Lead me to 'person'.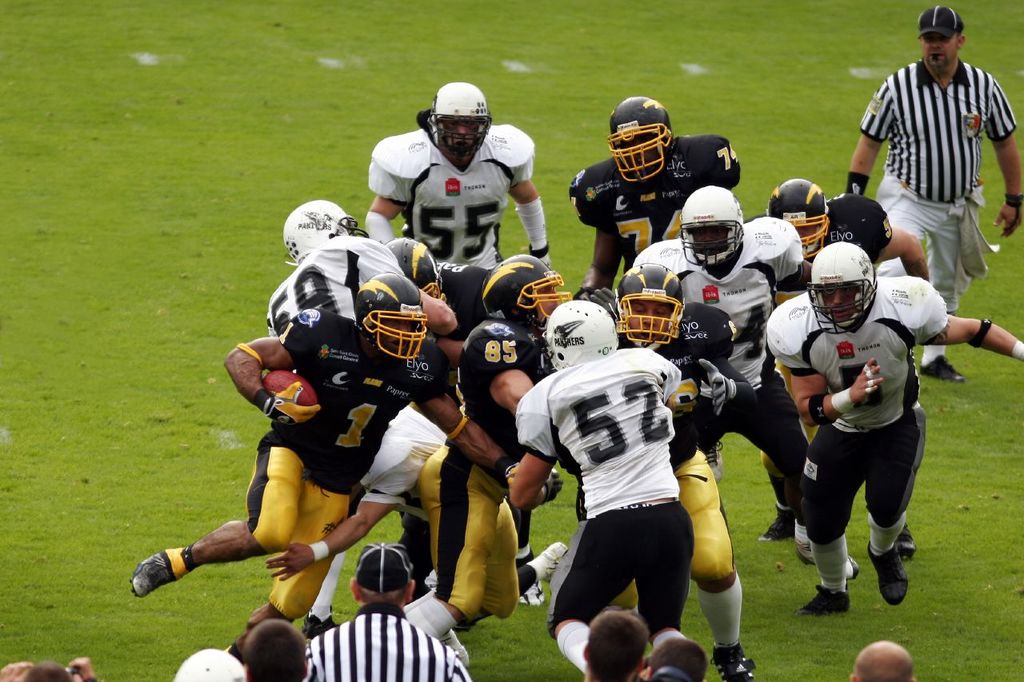
Lead to 757,178,932,540.
